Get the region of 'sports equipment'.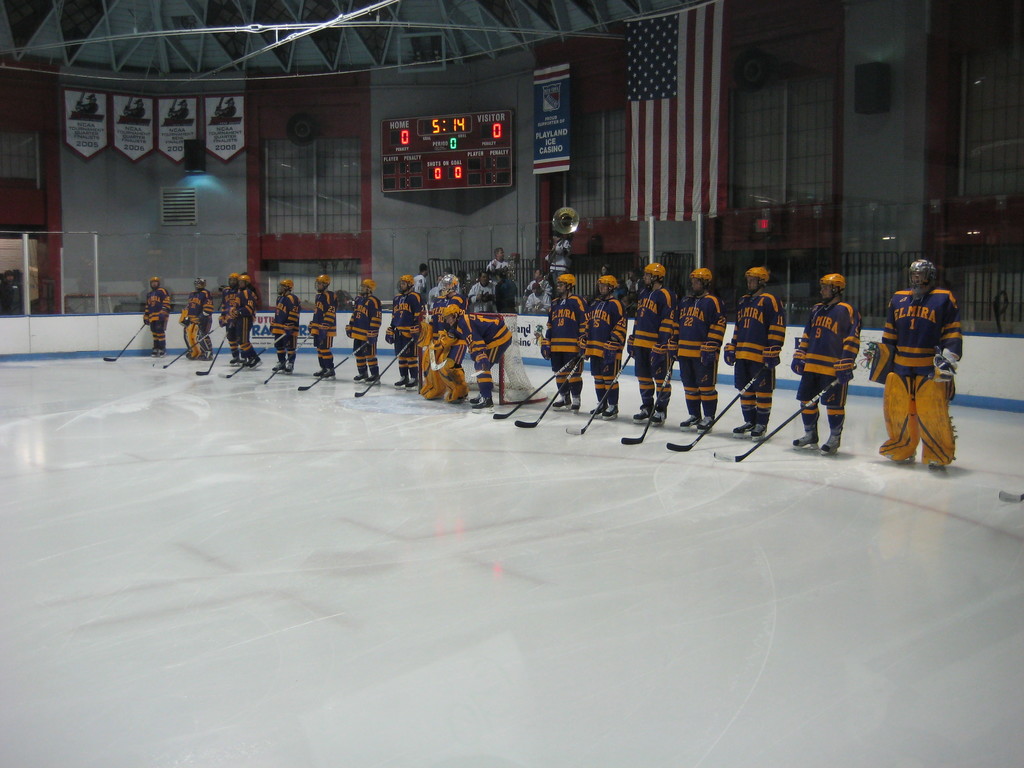
314 275 332 293.
